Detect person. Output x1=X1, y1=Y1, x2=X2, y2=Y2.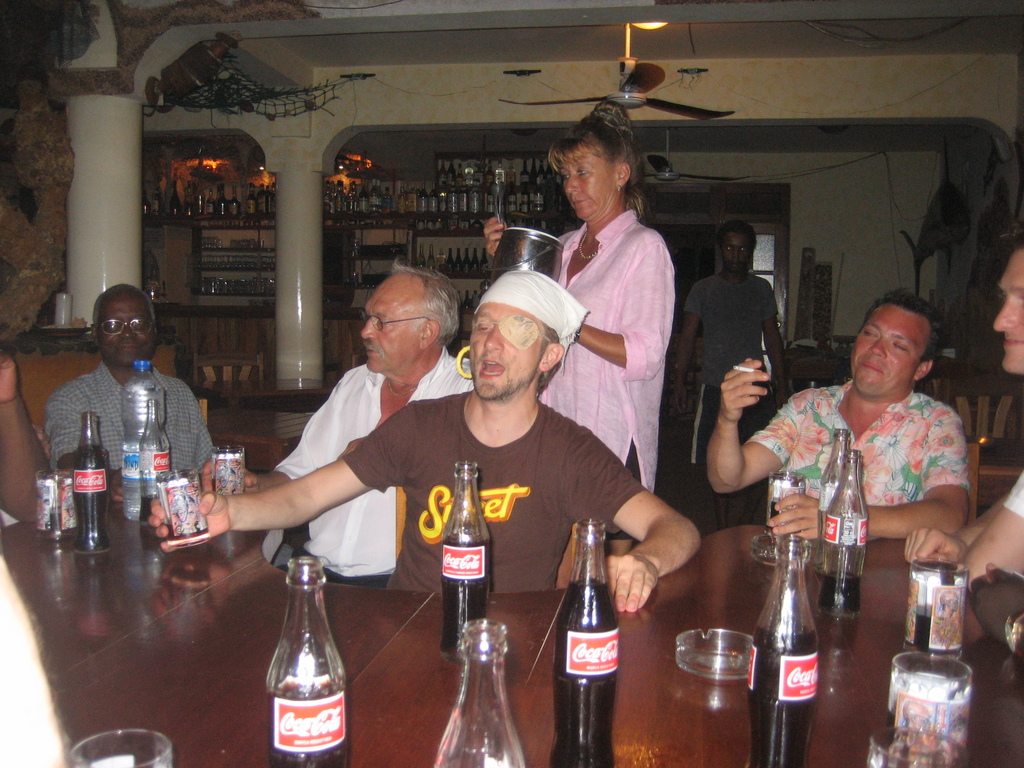
x1=481, y1=88, x2=678, y2=538.
